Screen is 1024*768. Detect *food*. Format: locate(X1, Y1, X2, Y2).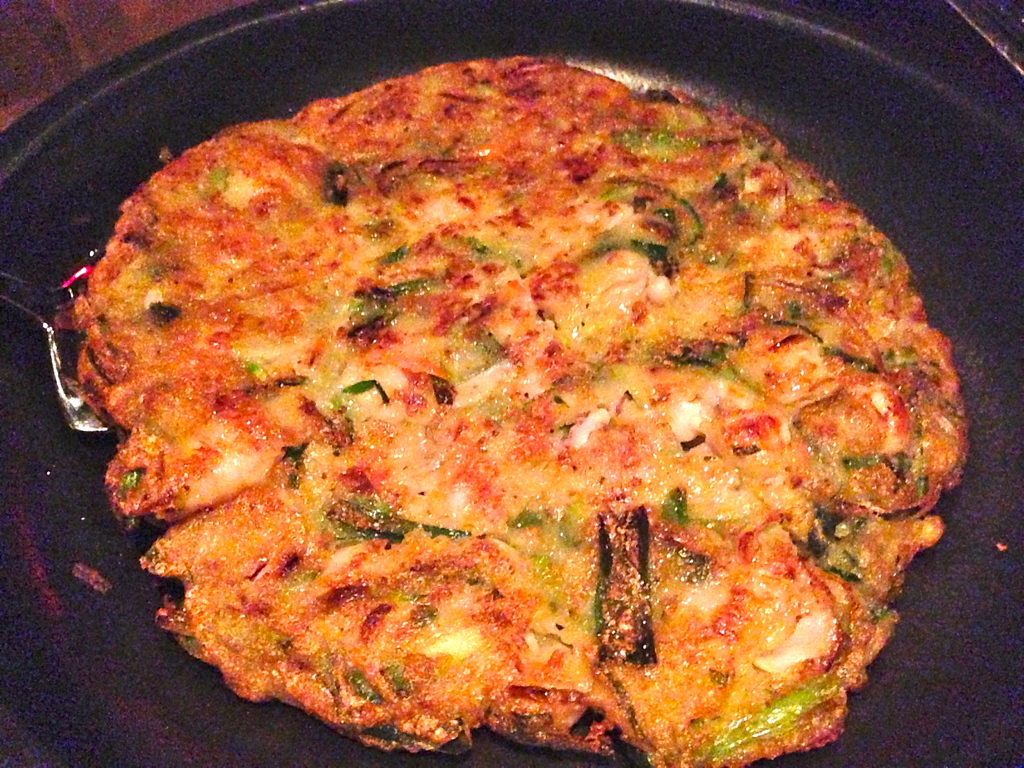
locate(118, 61, 967, 763).
